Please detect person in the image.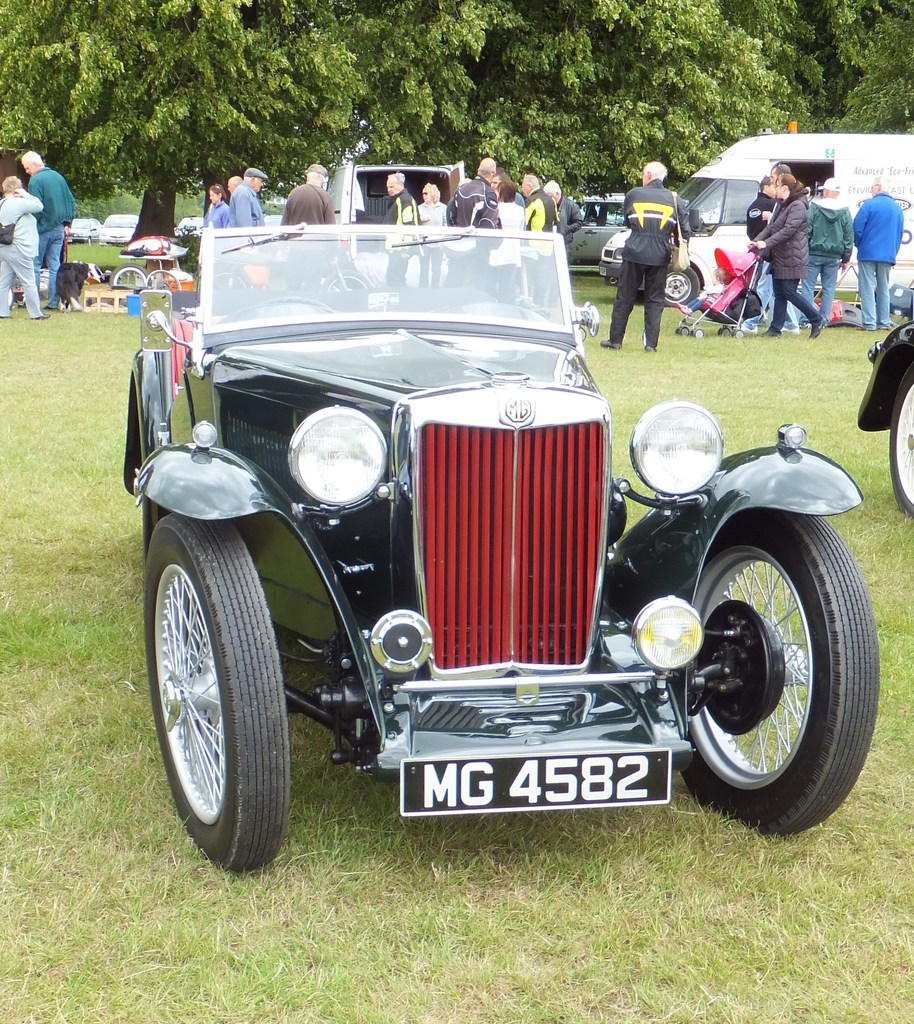
<box>598,157,691,353</box>.
